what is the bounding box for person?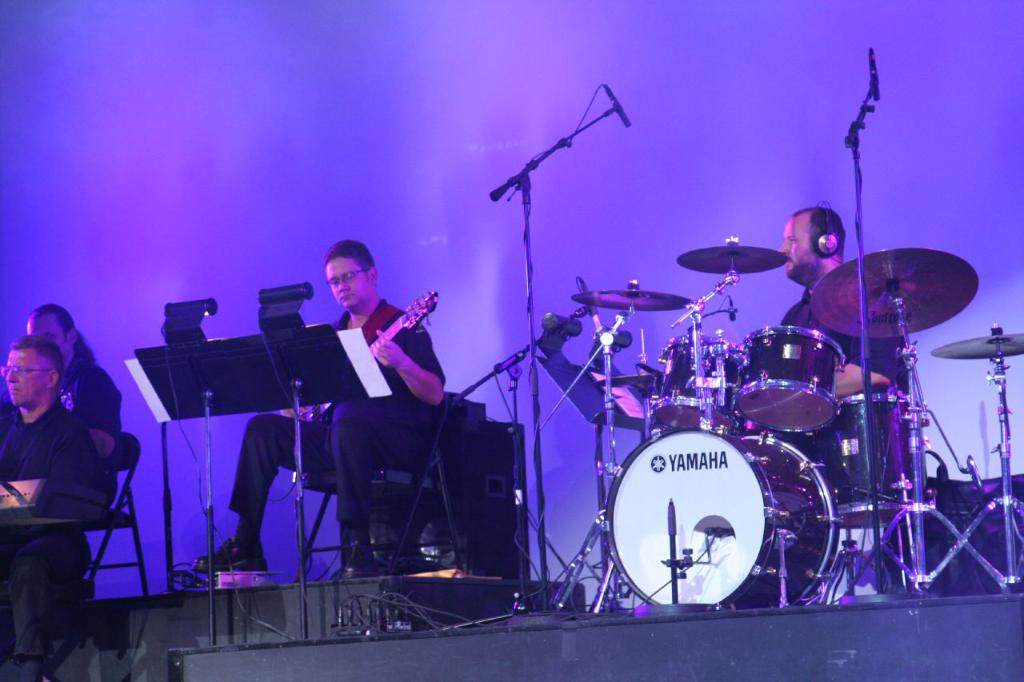
pyautogui.locateOnScreen(742, 208, 915, 526).
